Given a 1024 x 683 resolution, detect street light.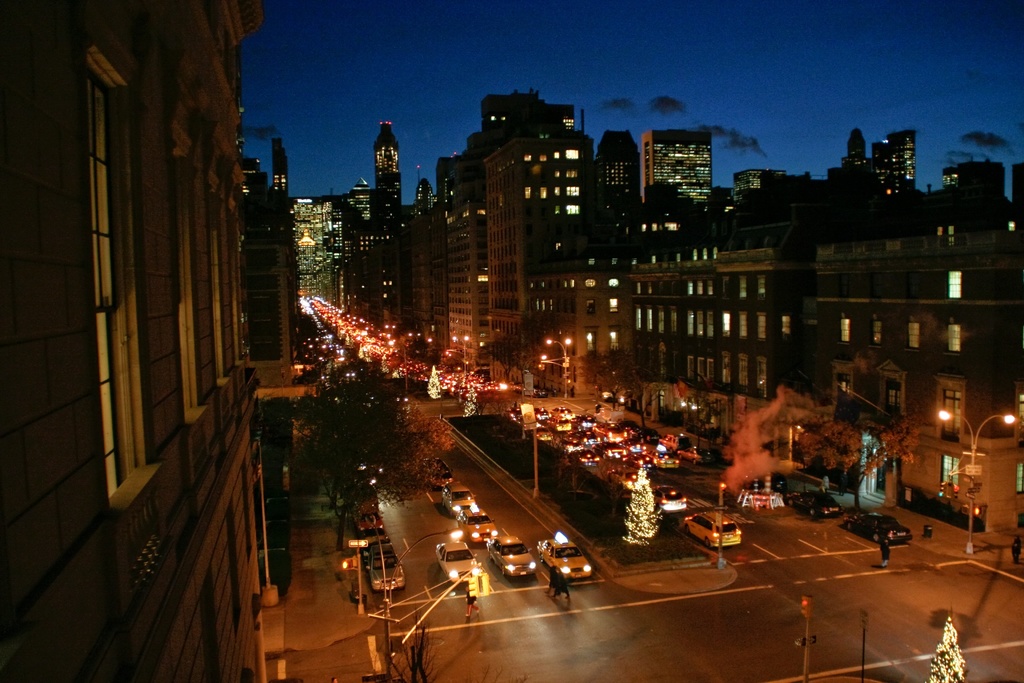
bbox=[545, 337, 568, 400].
